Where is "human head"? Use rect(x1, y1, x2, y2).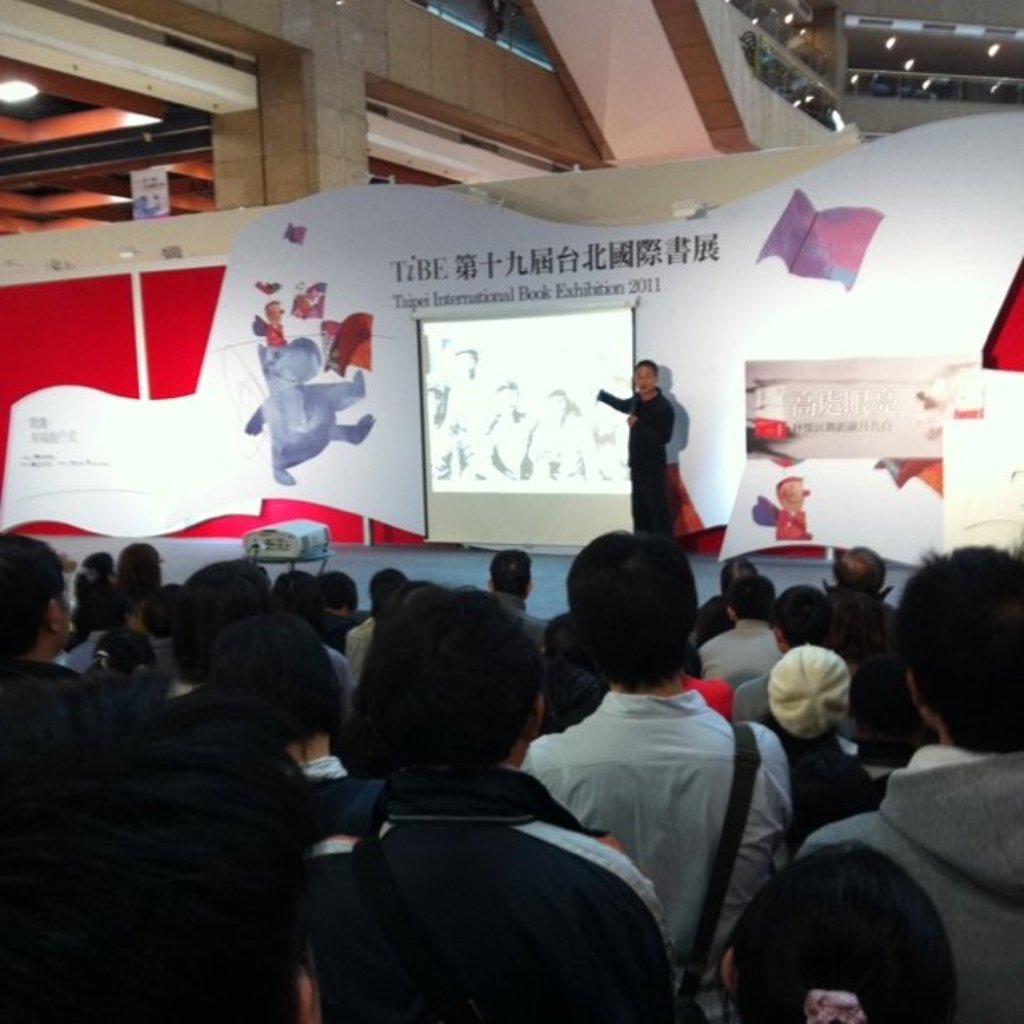
rect(95, 632, 157, 674).
